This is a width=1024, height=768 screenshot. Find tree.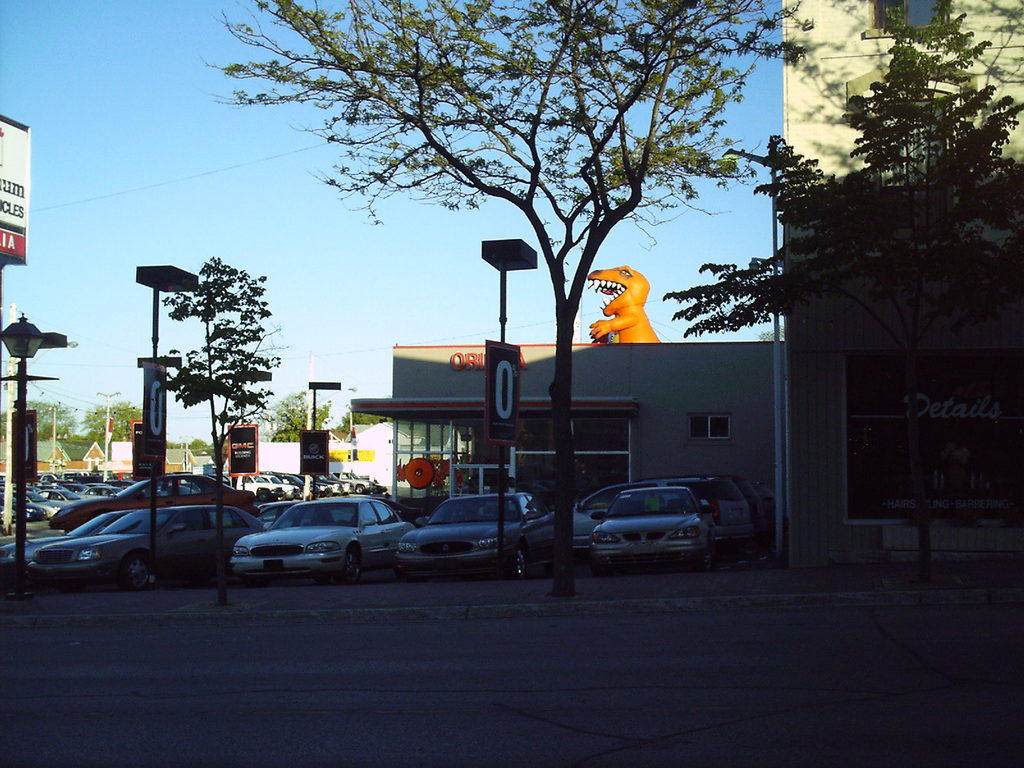
Bounding box: (195,0,819,597).
